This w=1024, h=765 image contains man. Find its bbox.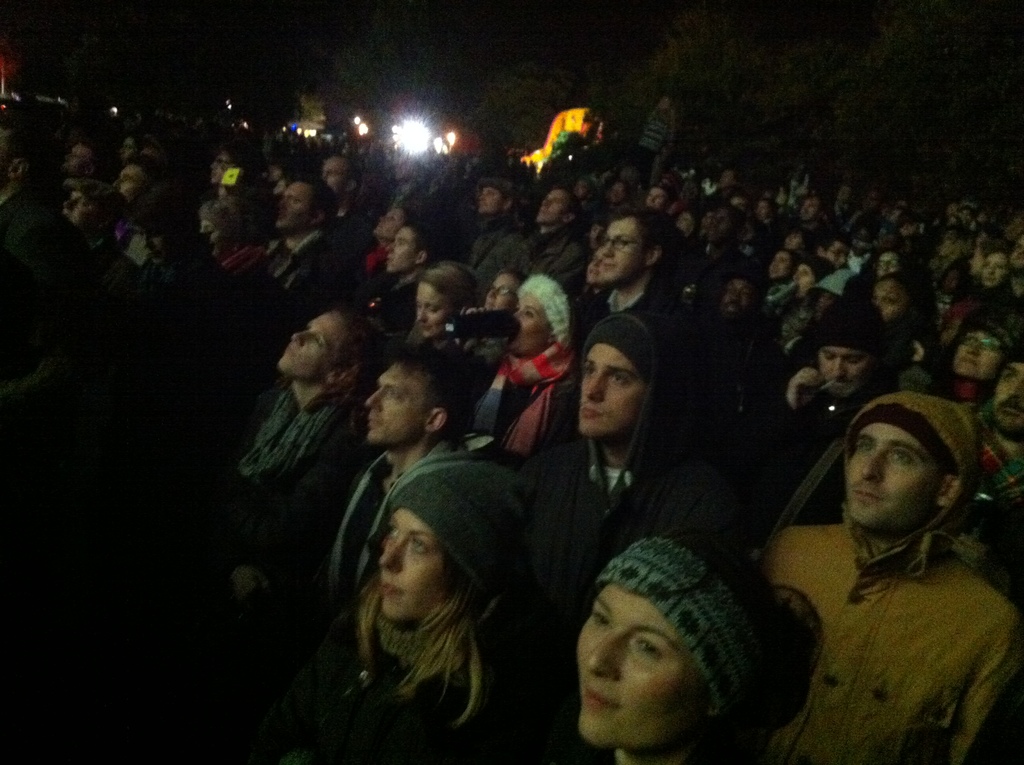
52:172:153:282.
